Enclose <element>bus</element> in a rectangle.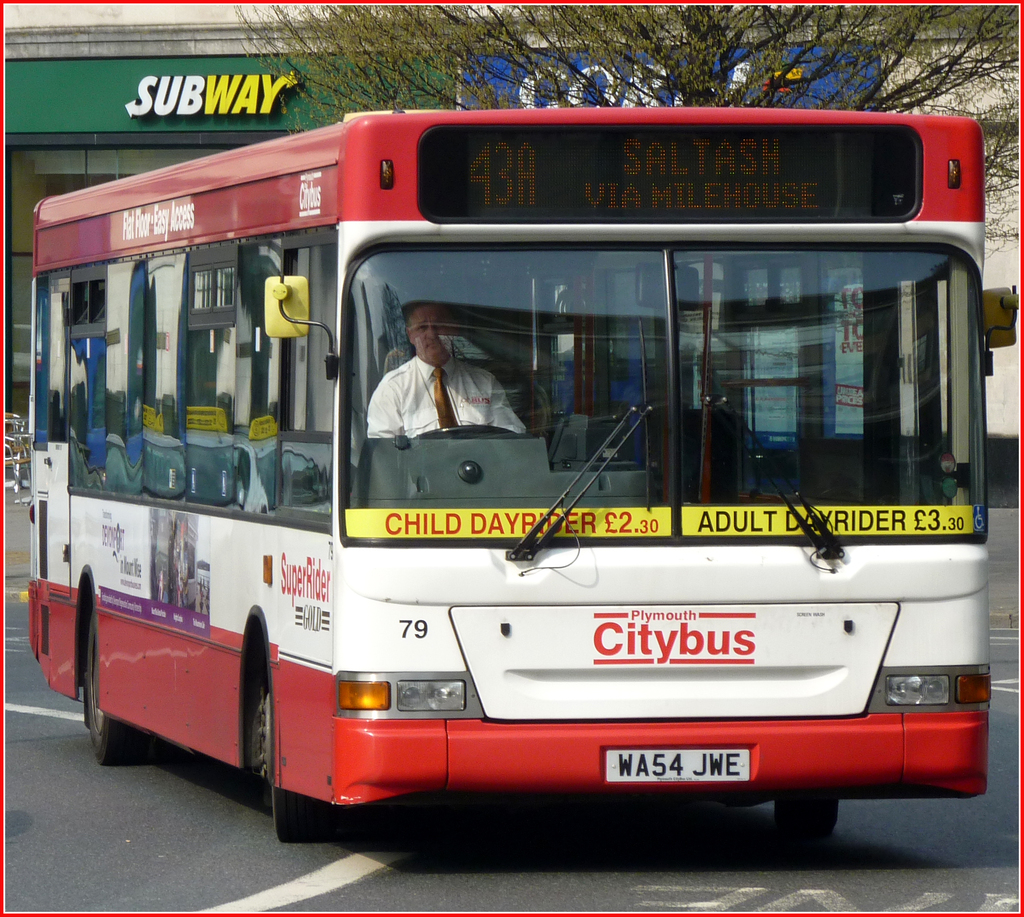
bbox(24, 101, 1023, 843).
